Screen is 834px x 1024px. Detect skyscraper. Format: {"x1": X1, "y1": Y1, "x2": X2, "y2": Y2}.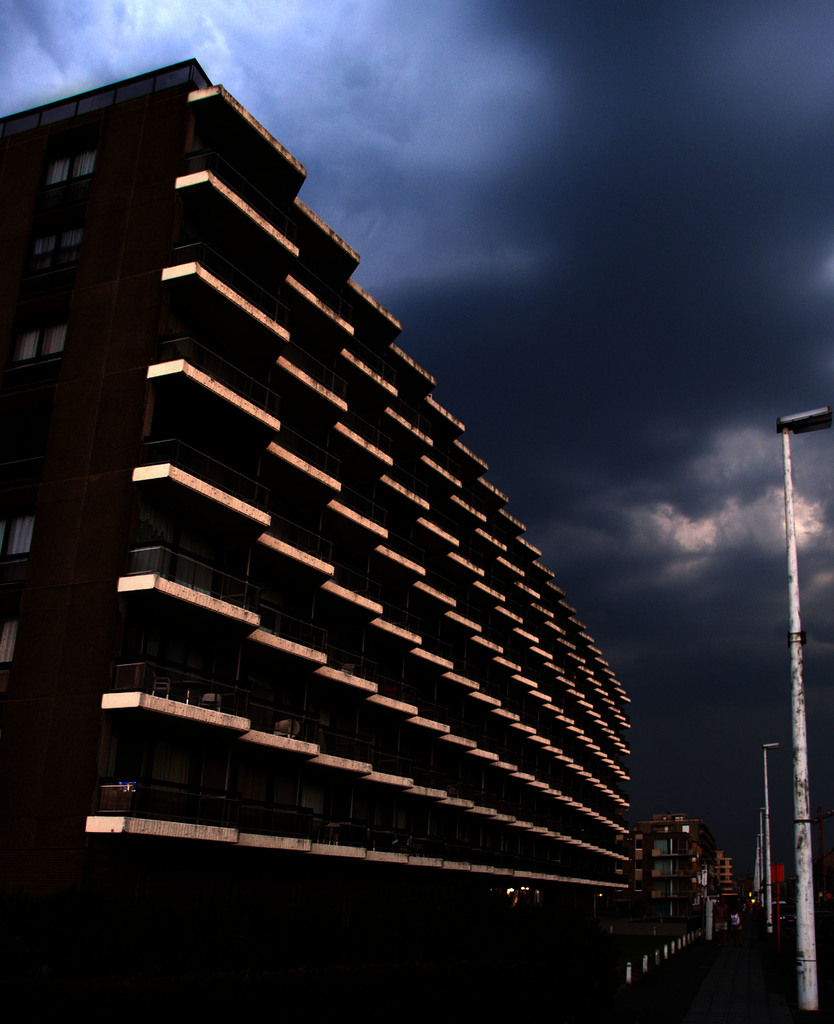
{"x1": 0, "y1": 52, "x2": 638, "y2": 1023}.
